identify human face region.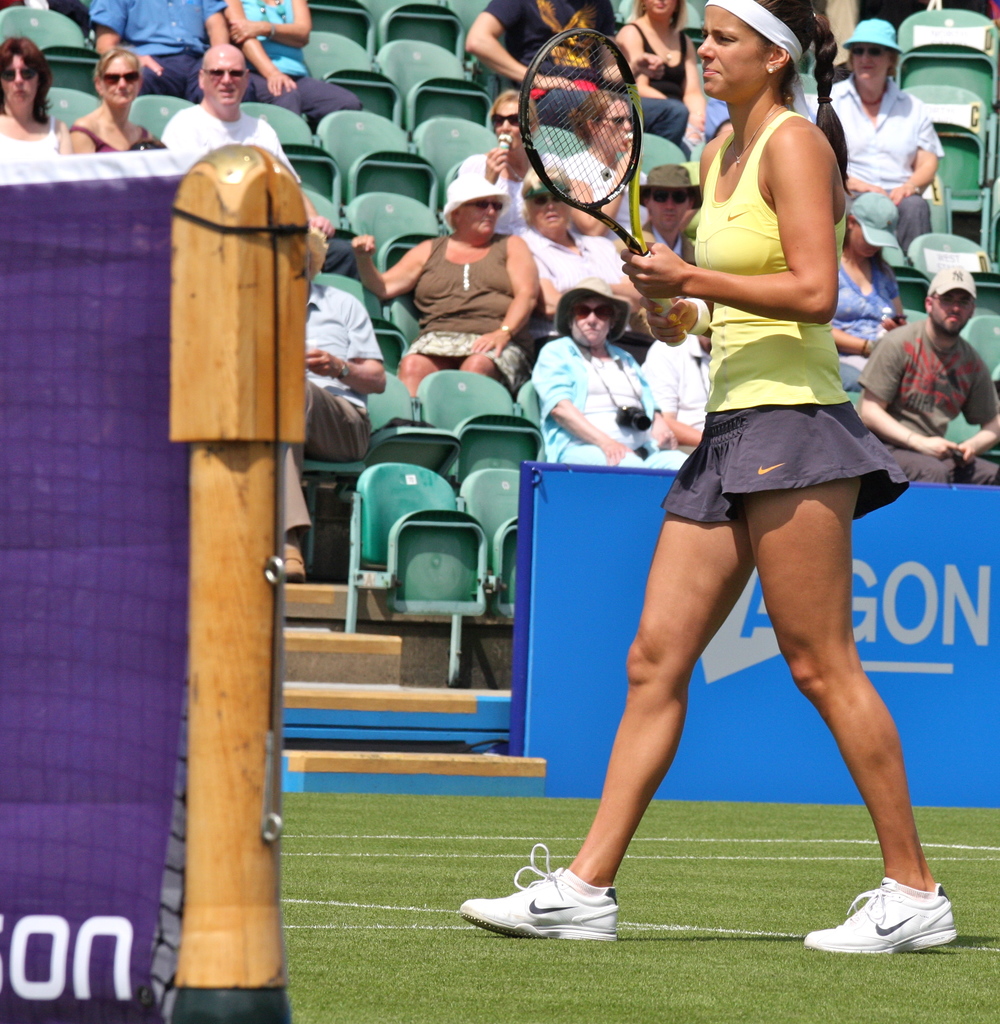
Region: select_region(644, 0, 681, 20).
